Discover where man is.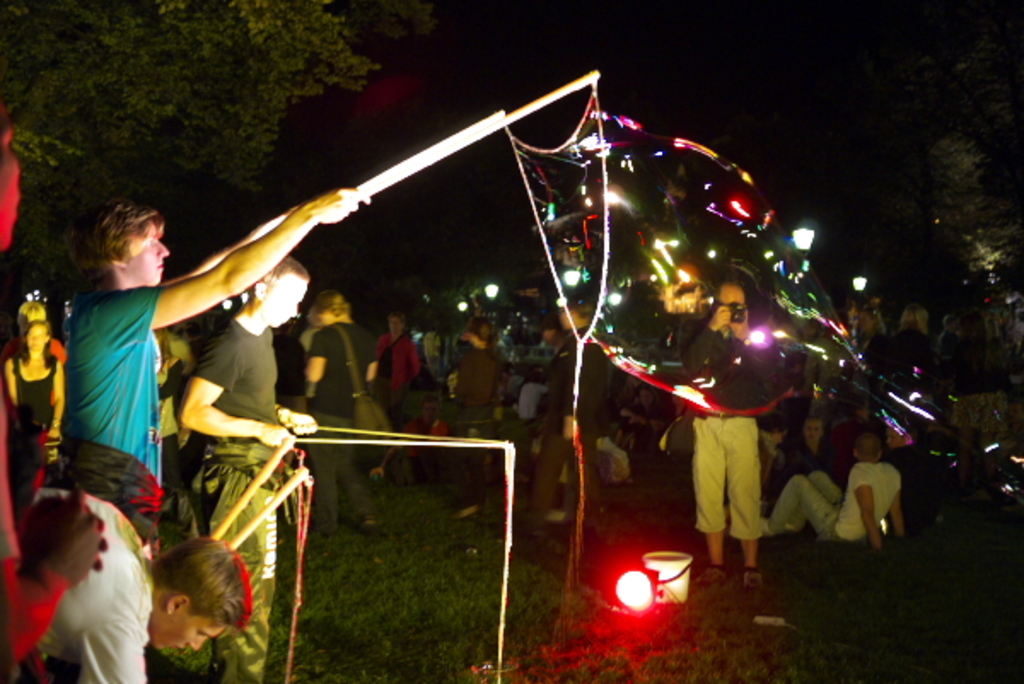
Discovered at [300,285,377,544].
